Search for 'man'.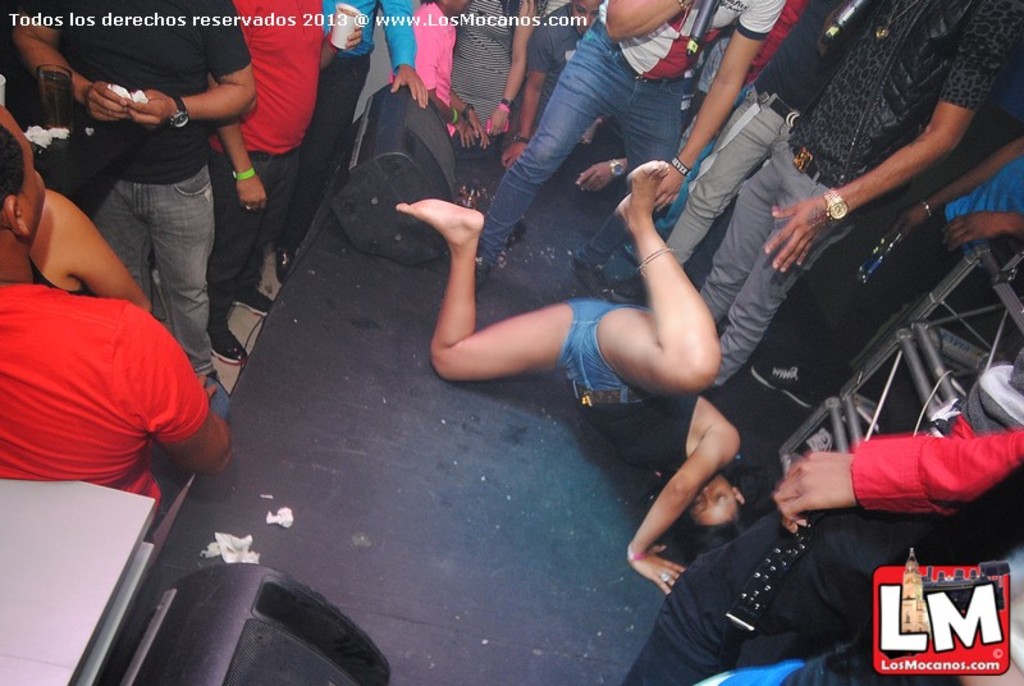
Found at Rect(0, 100, 233, 520).
